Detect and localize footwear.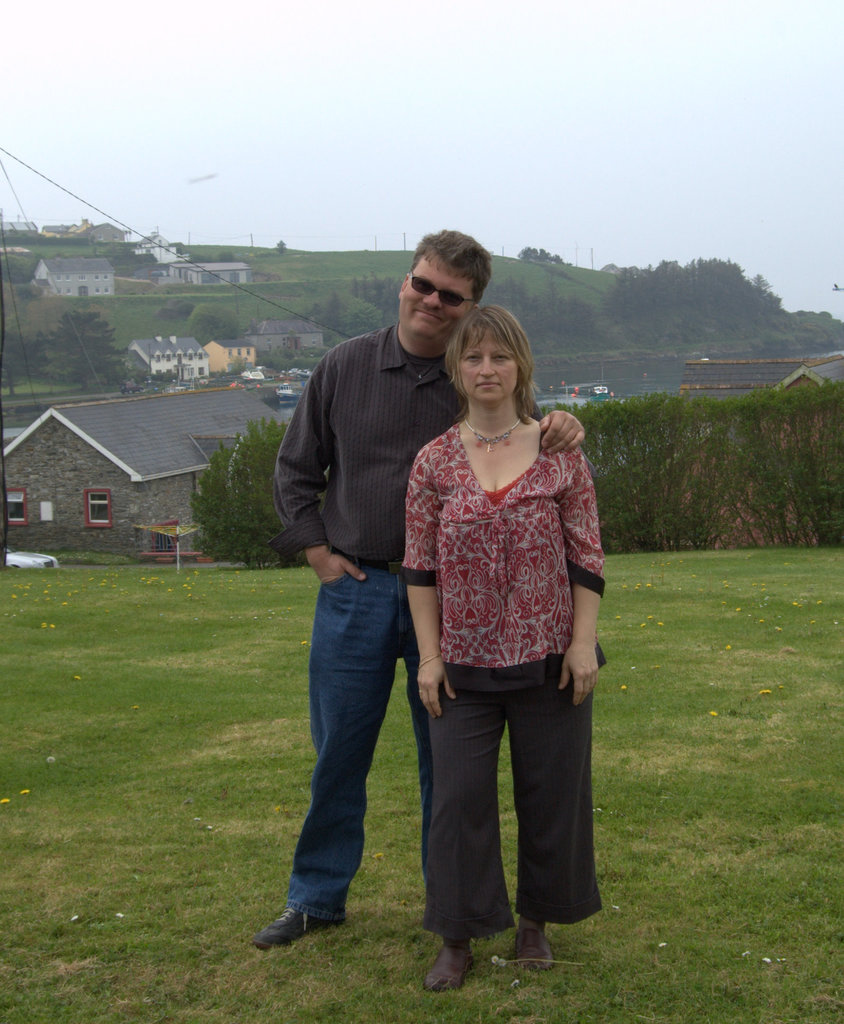
Localized at 262, 881, 343, 963.
